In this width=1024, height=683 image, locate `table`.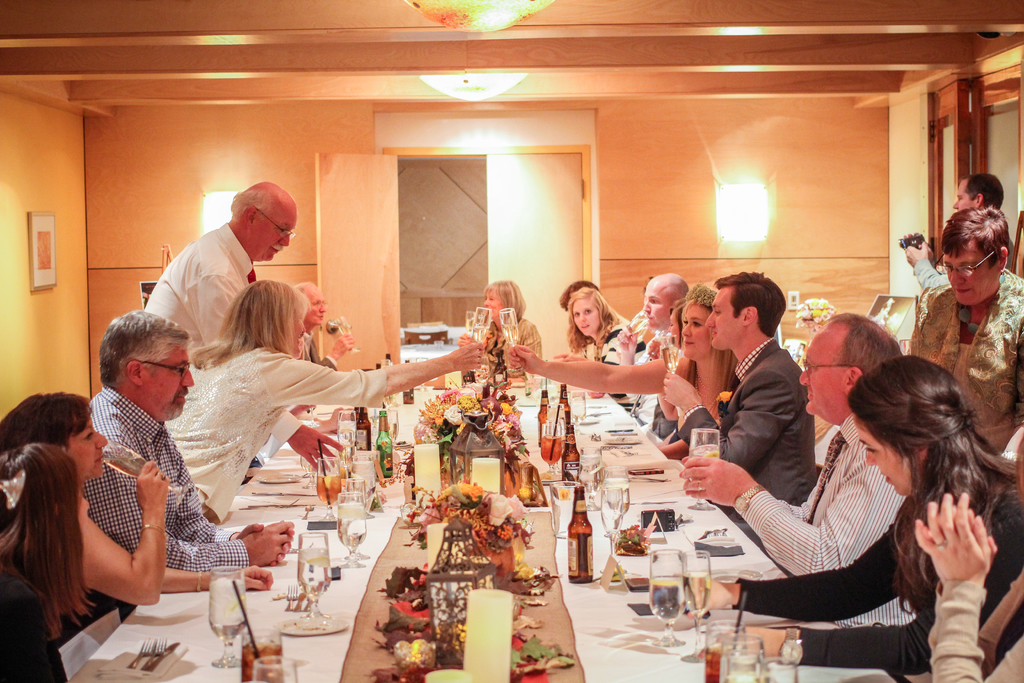
Bounding box: {"x1": 61, "y1": 353, "x2": 903, "y2": 682}.
